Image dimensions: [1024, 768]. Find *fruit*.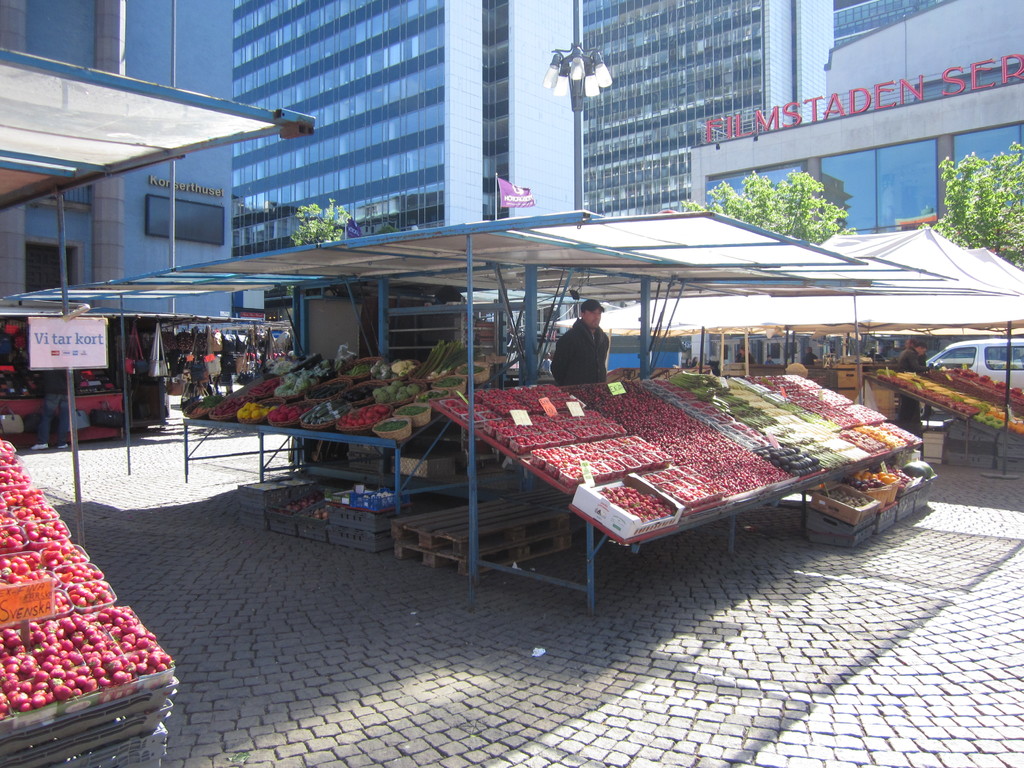
[x1=53, y1=684, x2=72, y2=699].
